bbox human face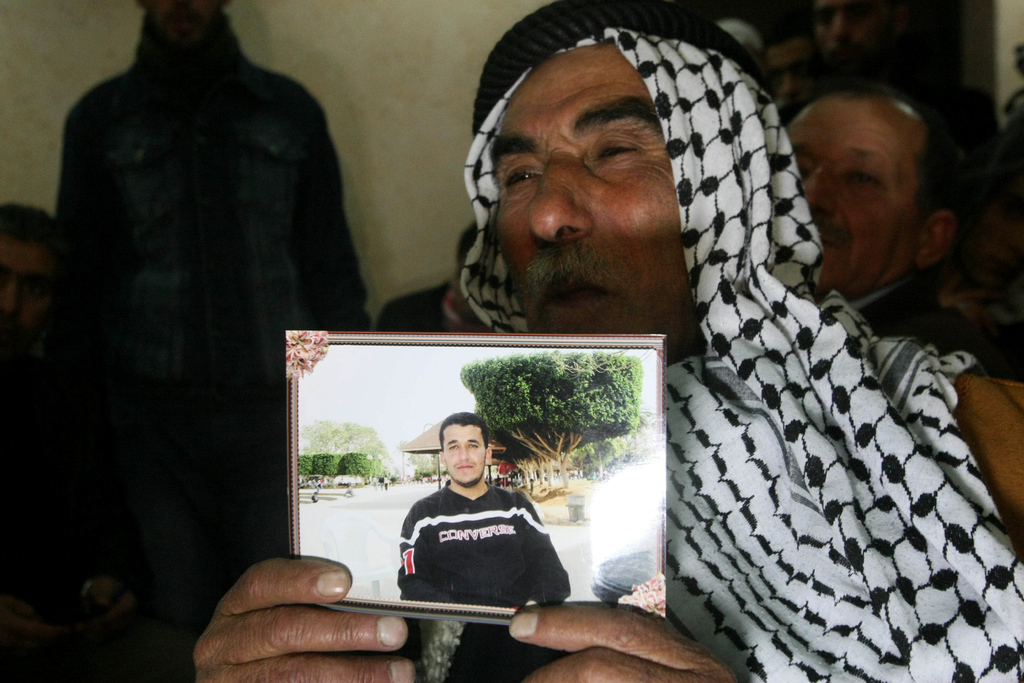
(439,425,485,483)
